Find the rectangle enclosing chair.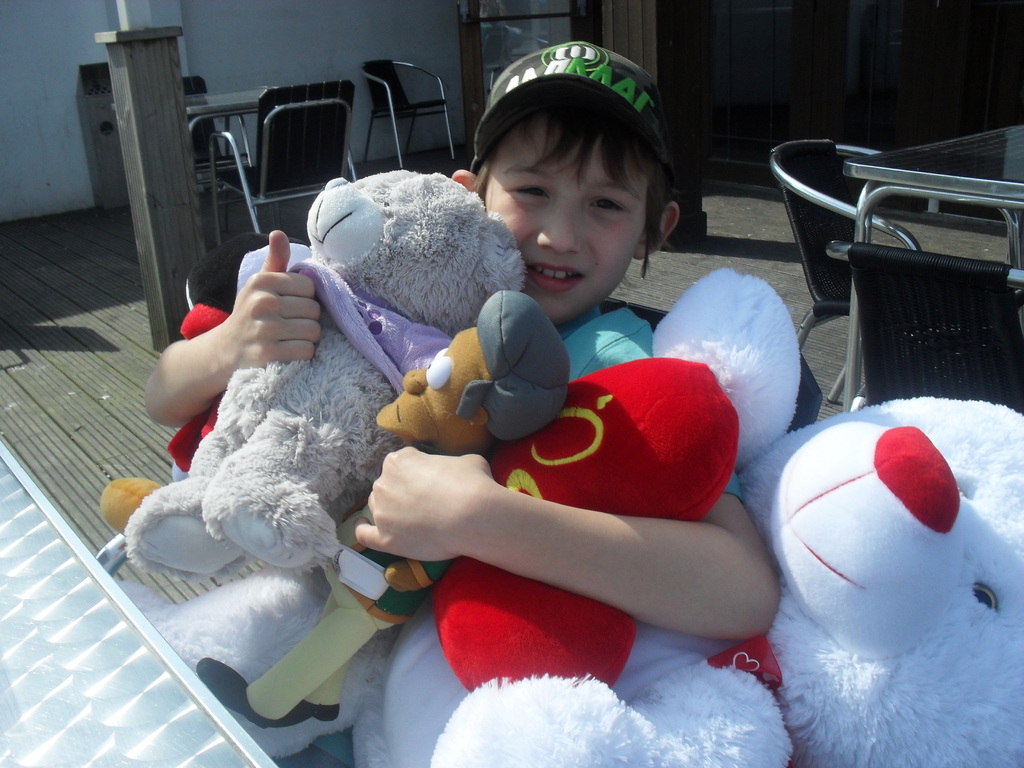
213, 78, 358, 250.
